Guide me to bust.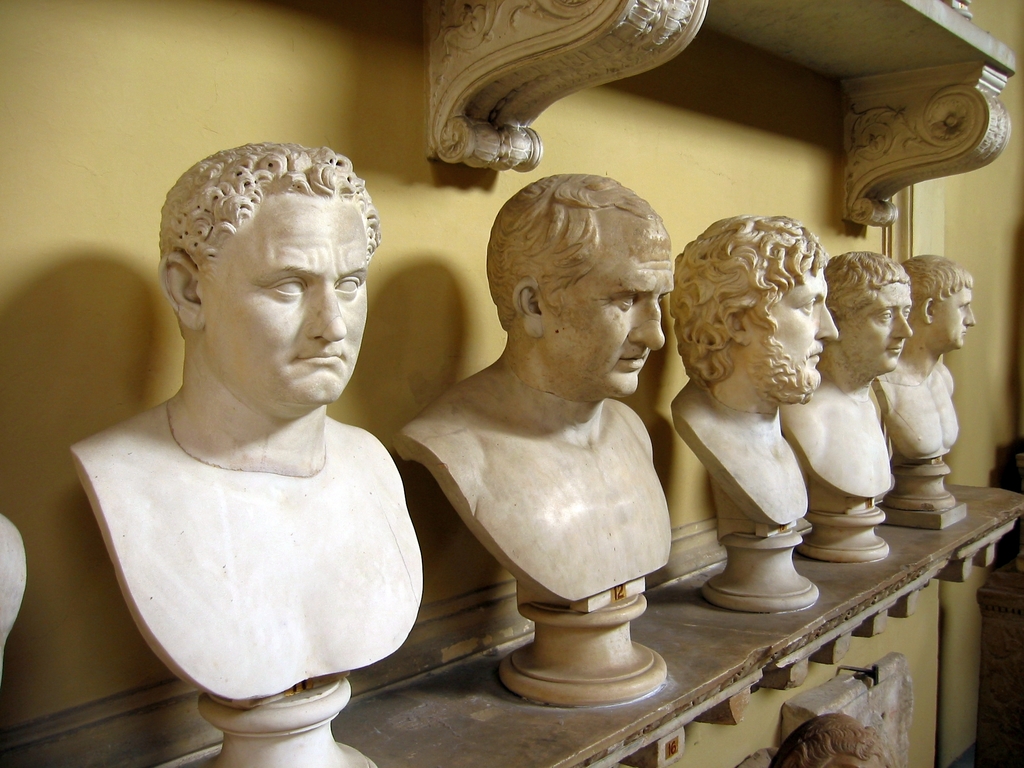
Guidance: (868, 255, 977, 463).
